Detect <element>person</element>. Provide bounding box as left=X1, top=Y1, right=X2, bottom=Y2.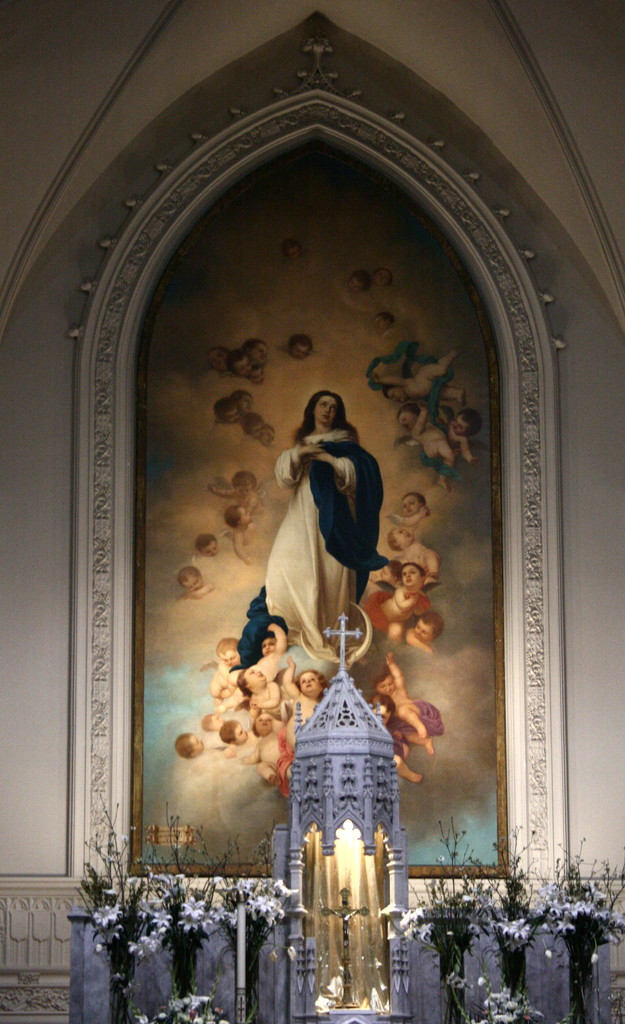
left=208, top=338, right=266, bottom=387.
